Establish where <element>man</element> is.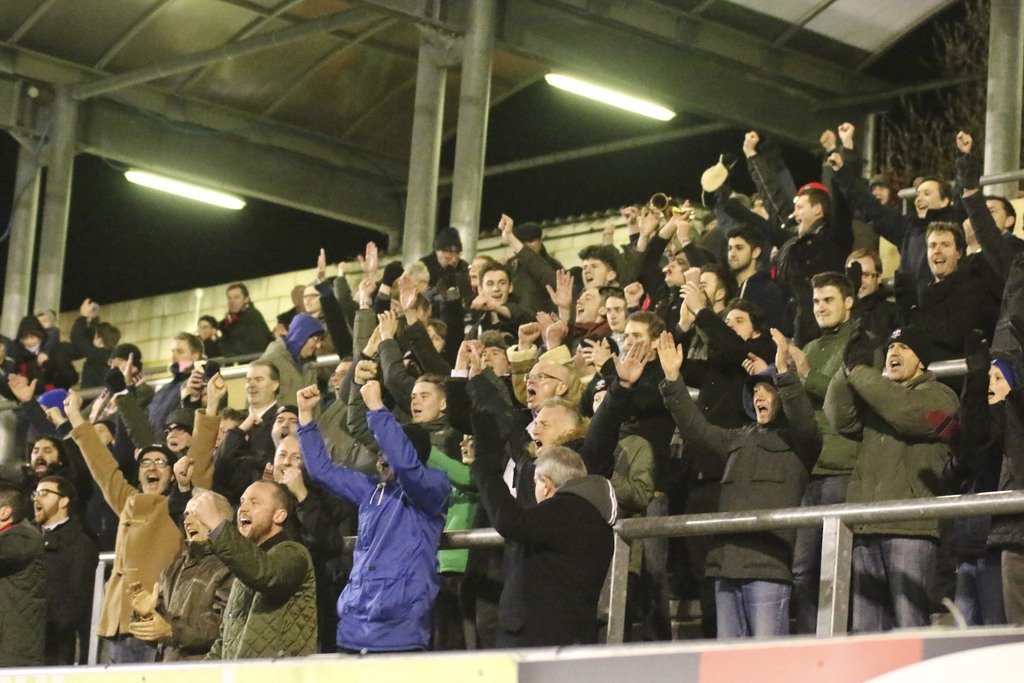
Established at 724 220 783 323.
